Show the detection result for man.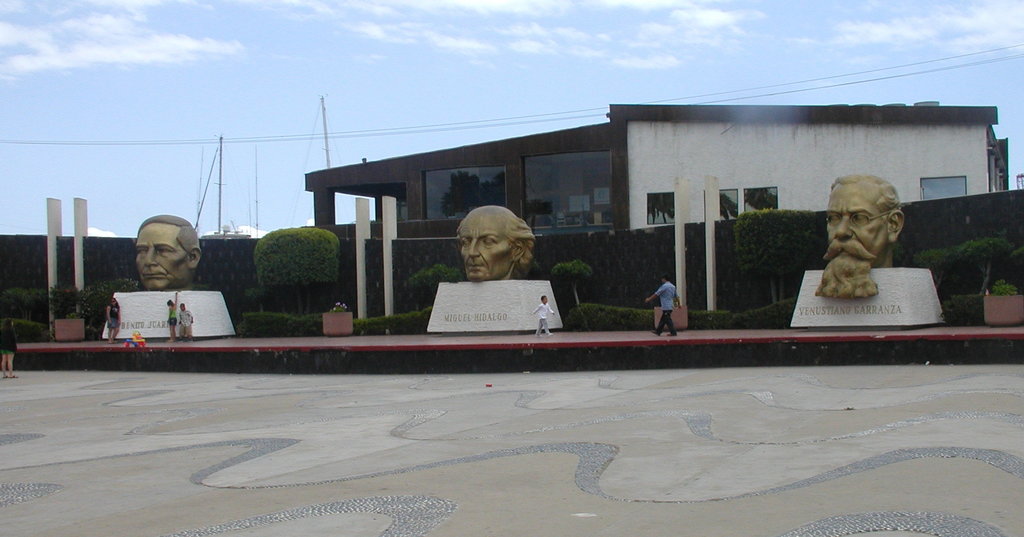
Rect(132, 212, 205, 292).
